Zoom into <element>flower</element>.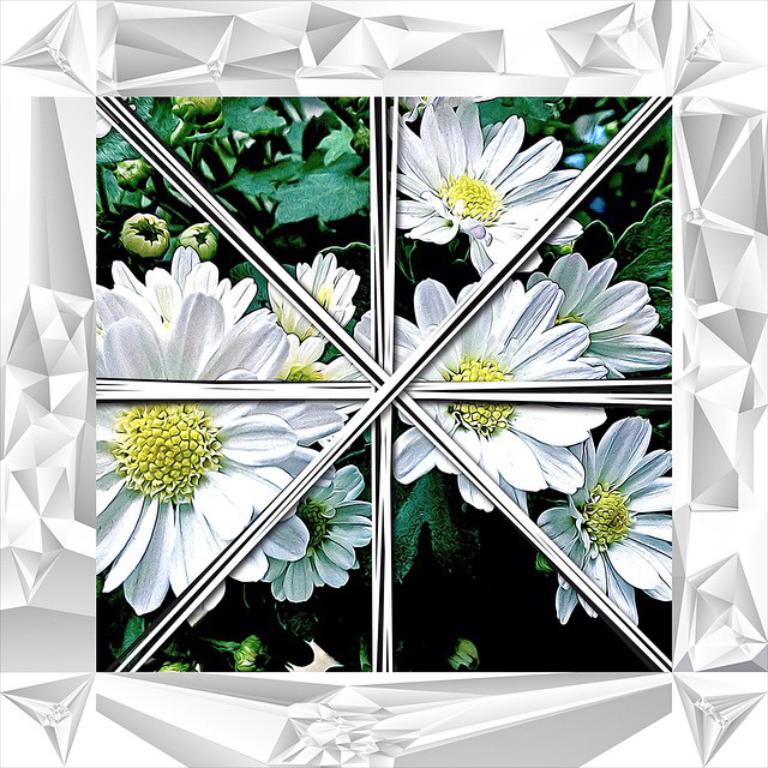
Zoom target: bbox=(328, 354, 376, 384).
